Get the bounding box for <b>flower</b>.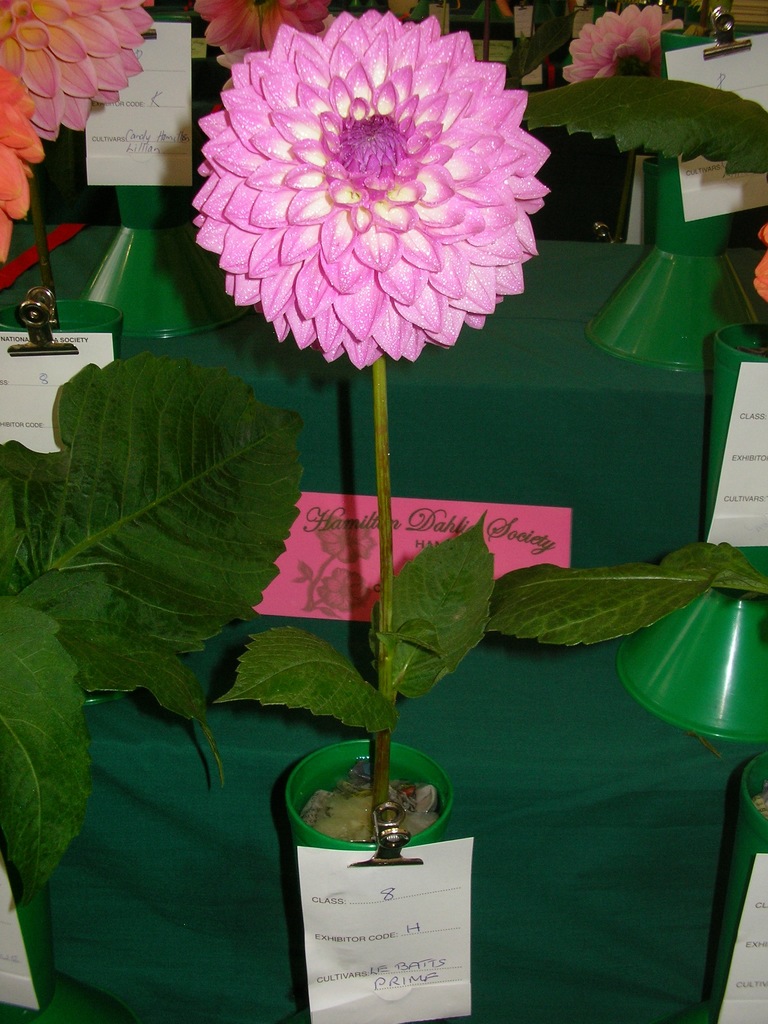
<region>6, 0, 154, 260</region>.
